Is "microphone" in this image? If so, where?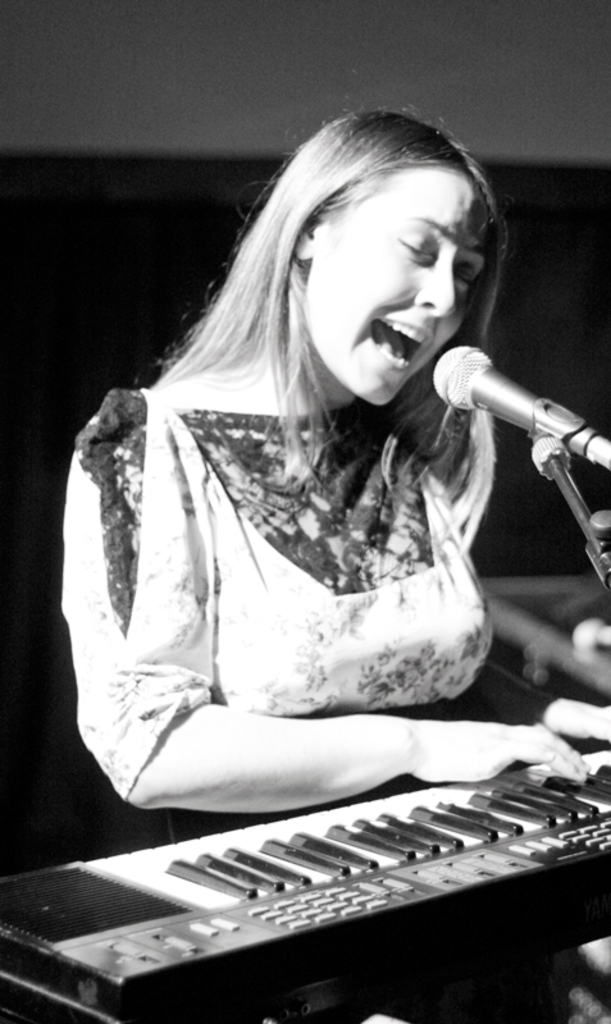
Yes, at bbox=(428, 335, 592, 452).
